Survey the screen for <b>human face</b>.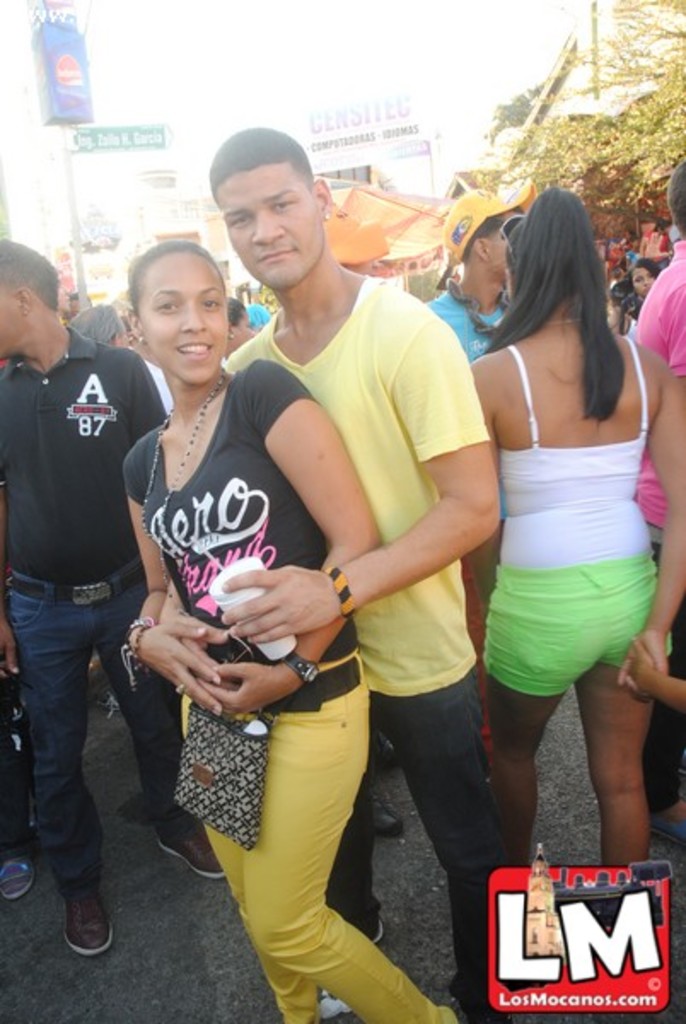
Survey found: 220:162:326:290.
